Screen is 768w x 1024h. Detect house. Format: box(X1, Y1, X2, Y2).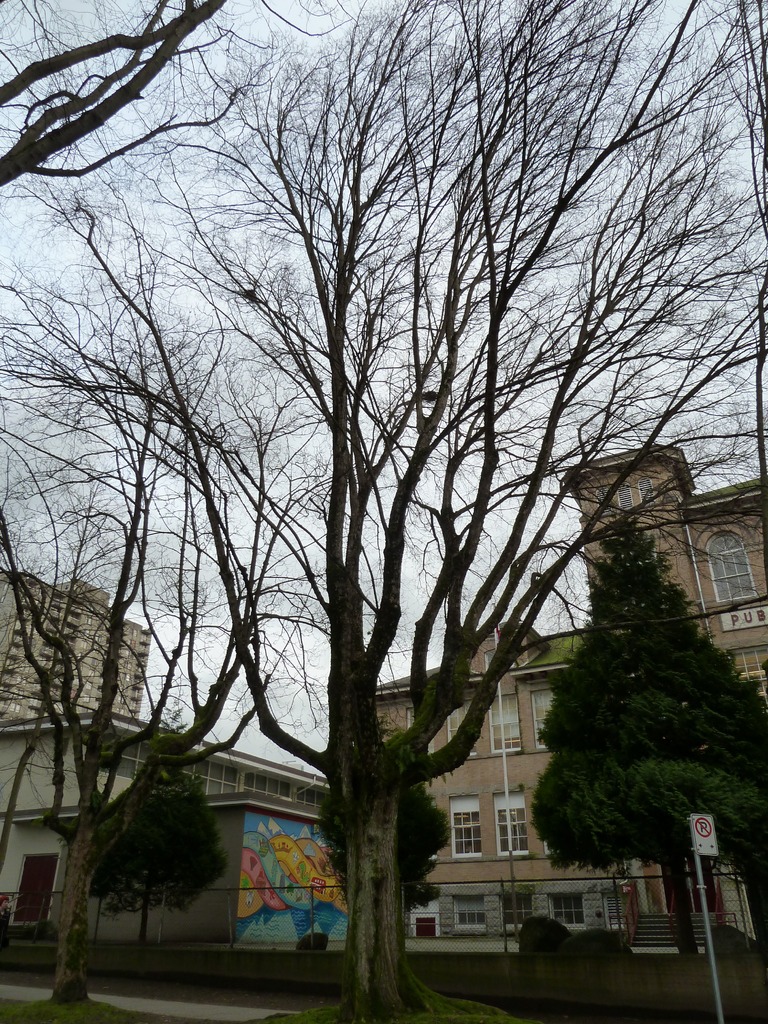
box(369, 615, 614, 911).
